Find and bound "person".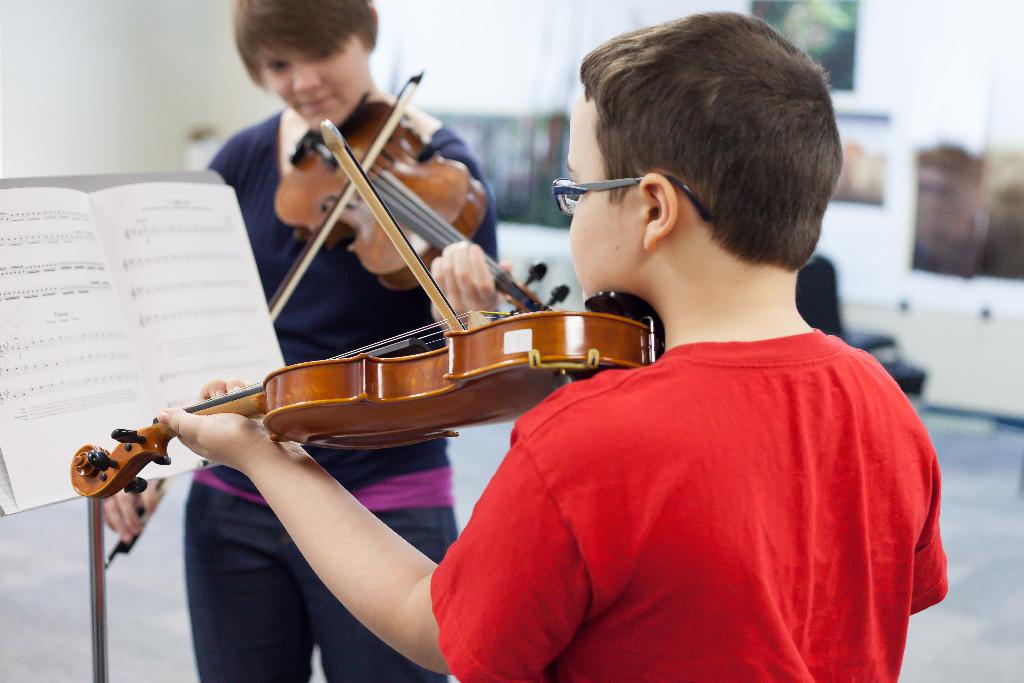
Bound: [156, 7, 950, 682].
